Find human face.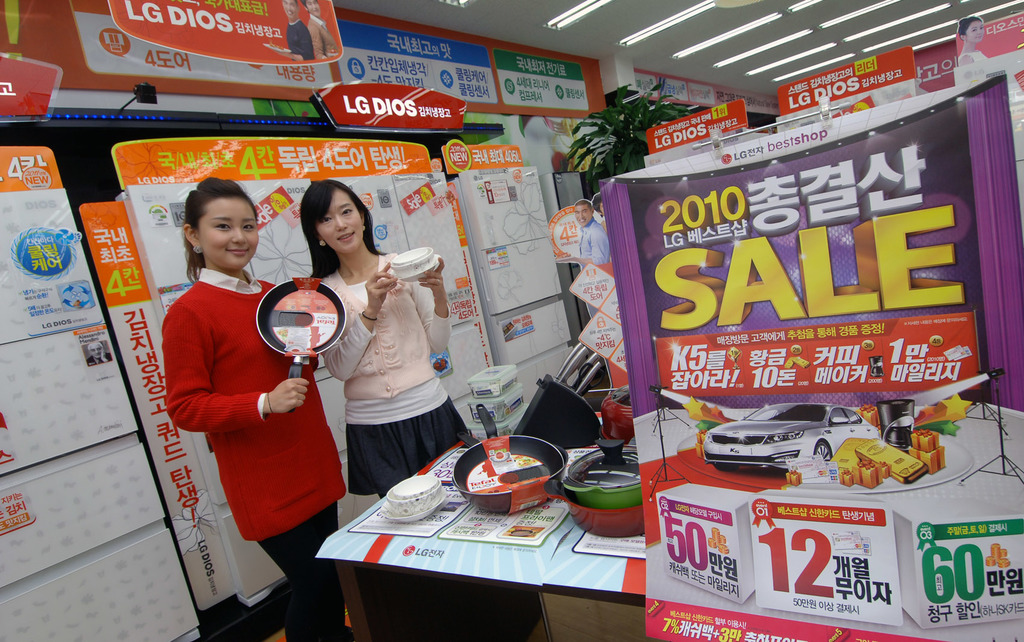
(284, 0, 295, 16).
